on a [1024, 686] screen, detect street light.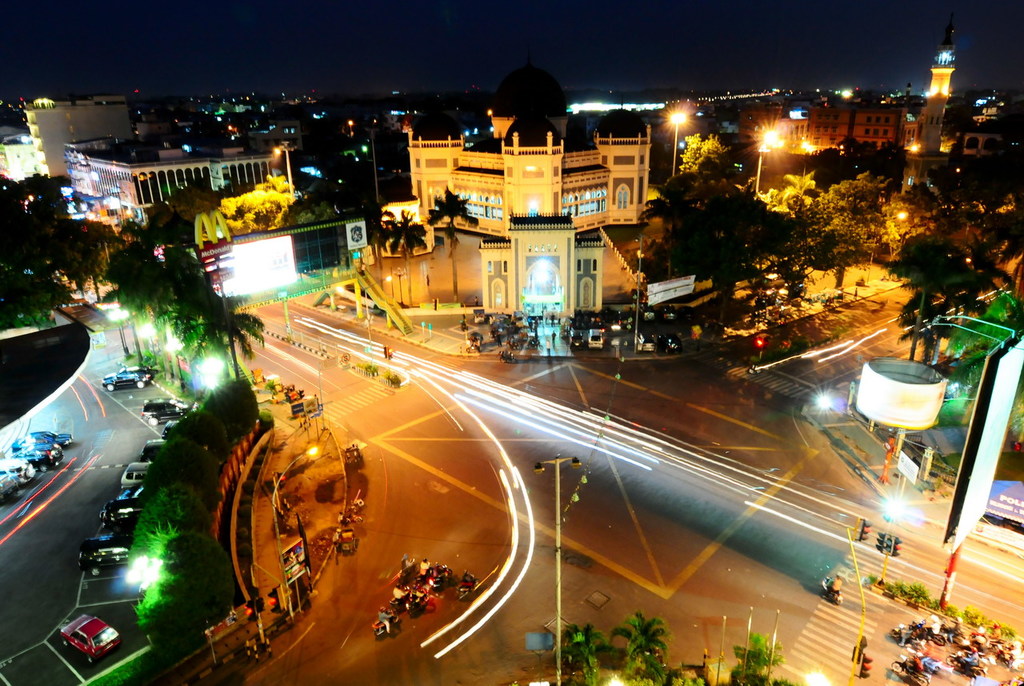
<box>665,105,692,184</box>.
